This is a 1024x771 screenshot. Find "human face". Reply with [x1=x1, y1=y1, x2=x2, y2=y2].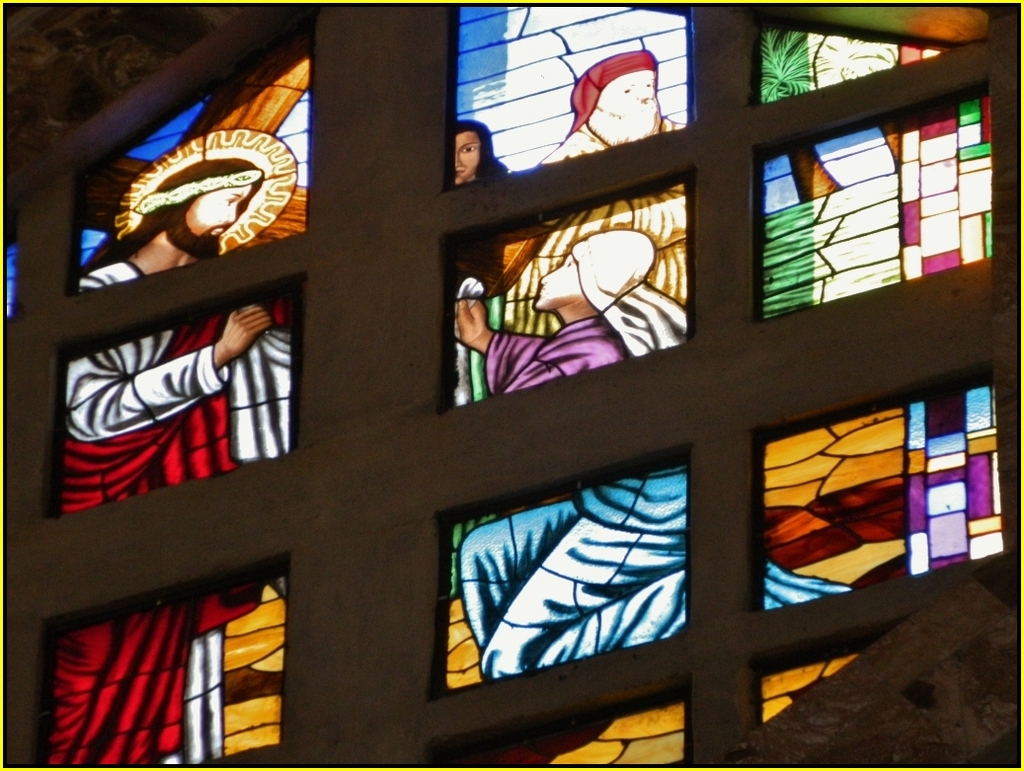
[x1=188, y1=180, x2=250, y2=239].
